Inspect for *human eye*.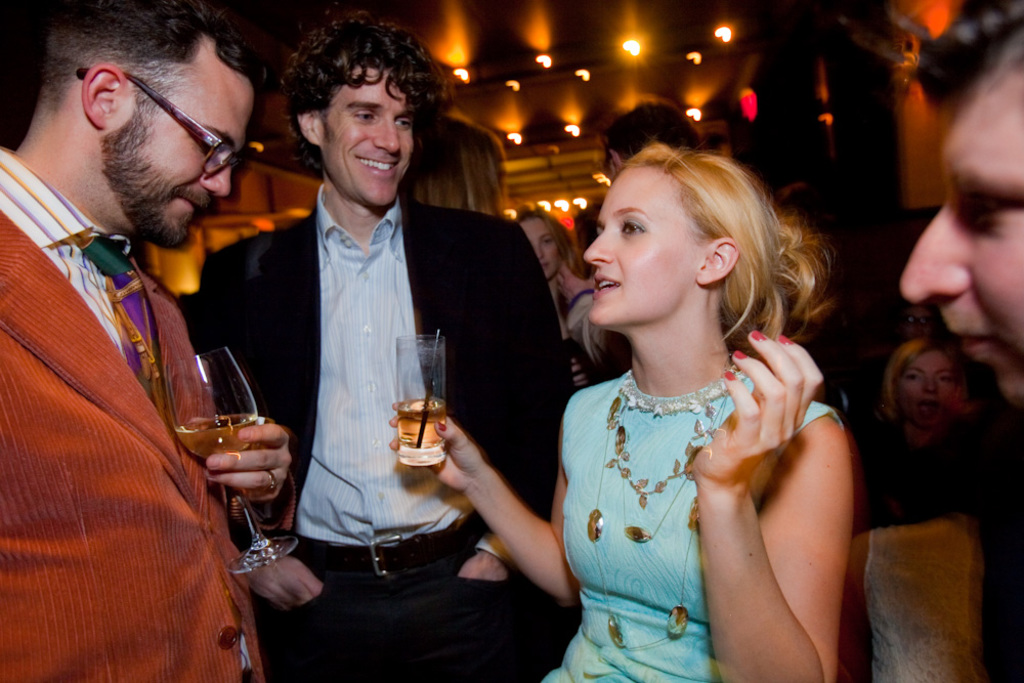
Inspection: bbox=(542, 234, 552, 246).
